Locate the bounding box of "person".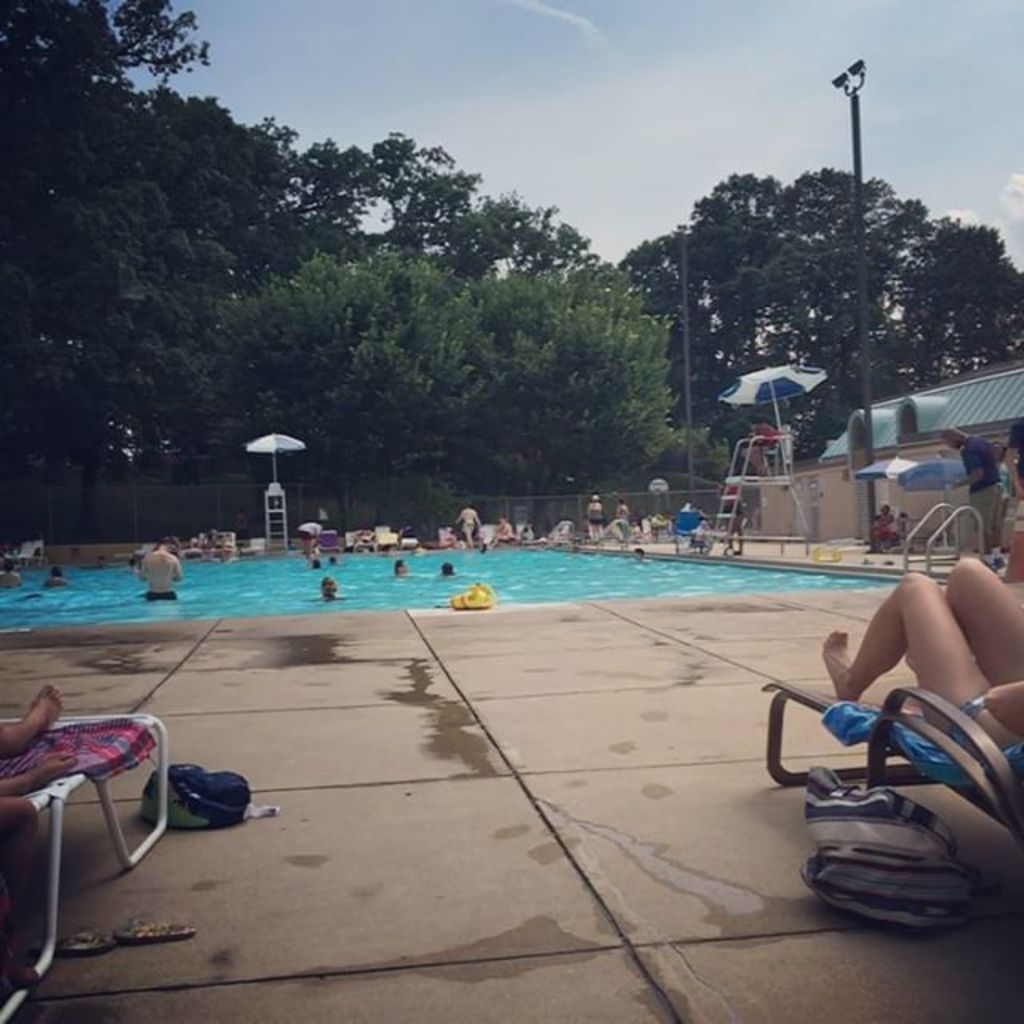
Bounding box: pyautogui.locateOnScreen(397, 562, 411, 581).
